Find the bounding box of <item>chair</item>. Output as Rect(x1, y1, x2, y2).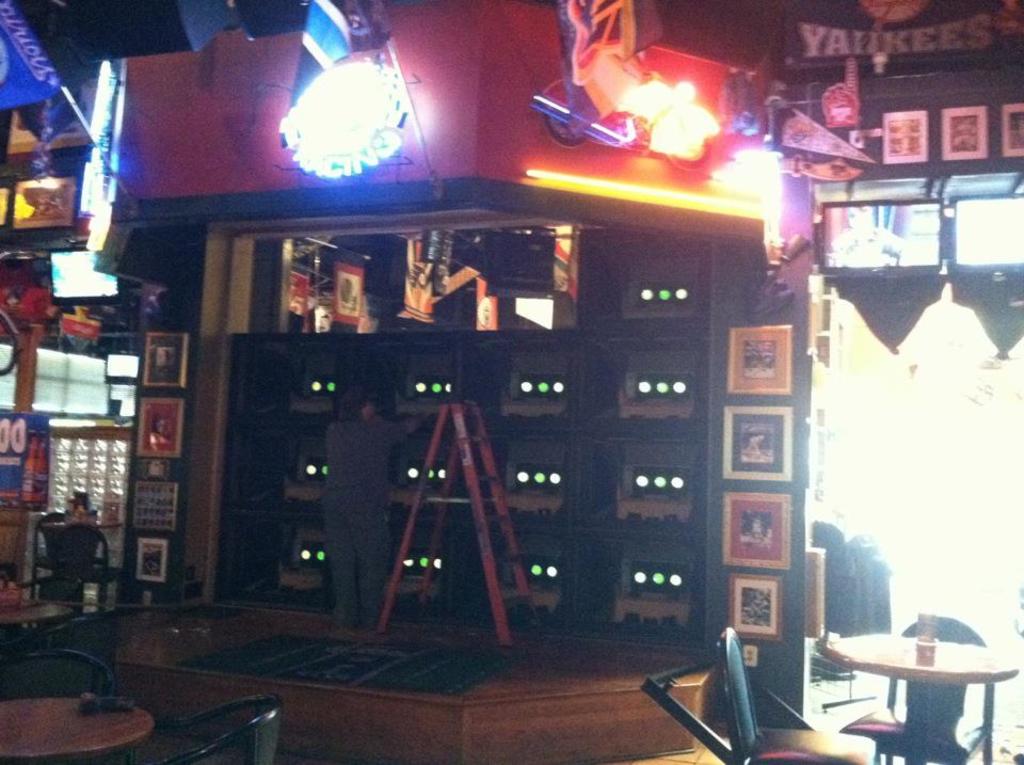
Rect(0, 648, 119, 764).
